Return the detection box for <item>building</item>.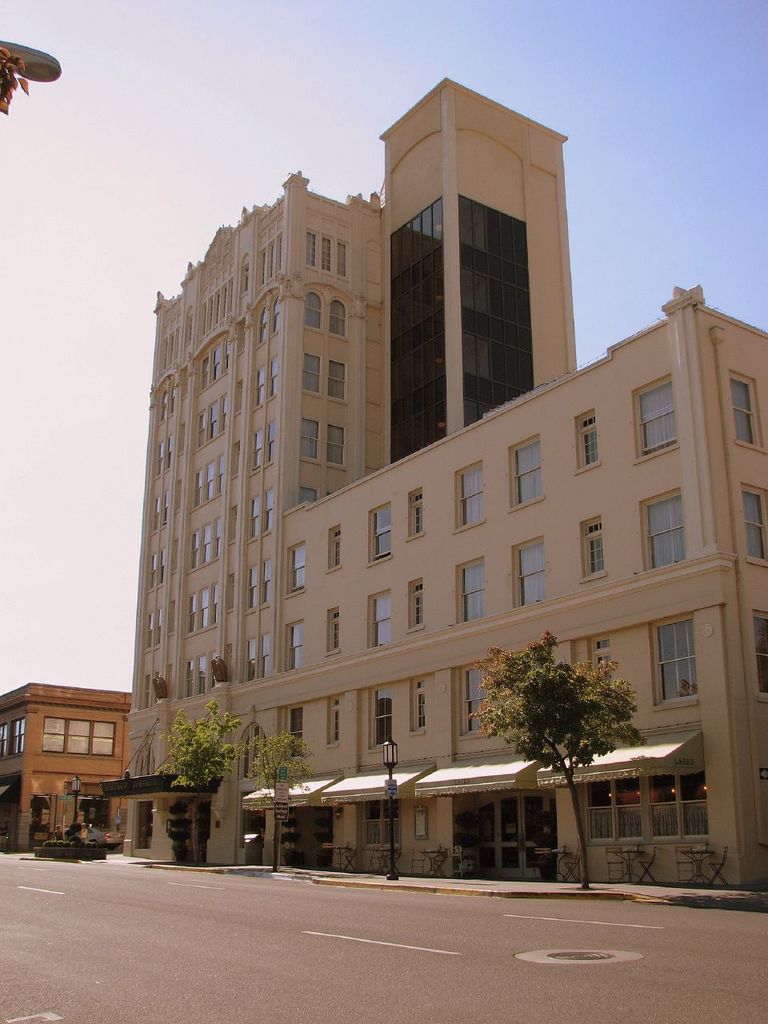
121 75 767 898.
